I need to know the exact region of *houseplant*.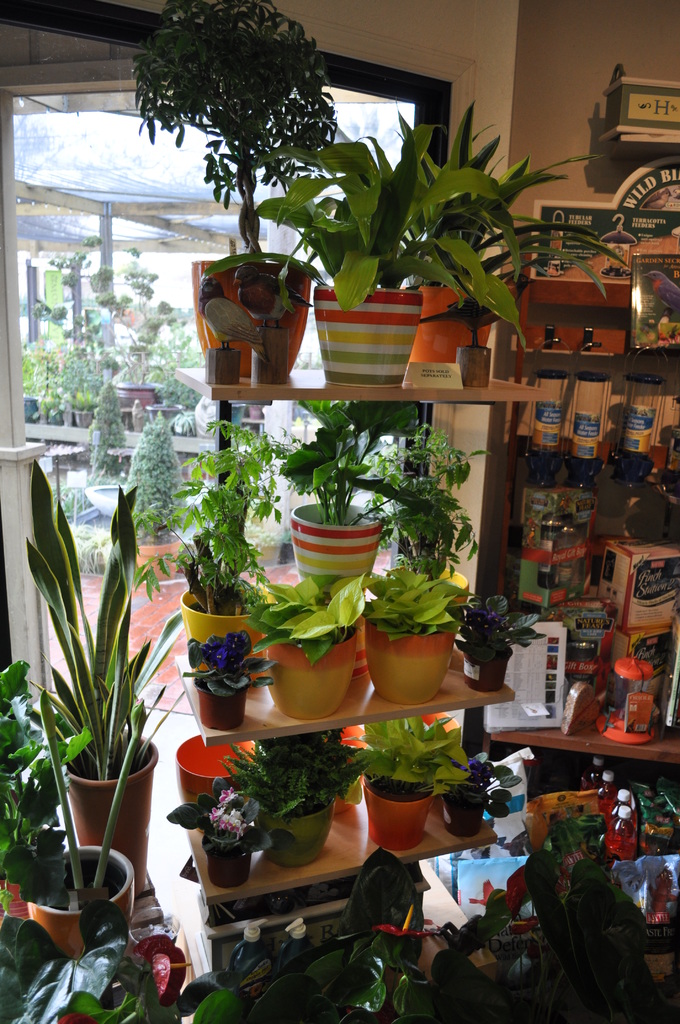
Region: region(13, 605, 152, 955).
